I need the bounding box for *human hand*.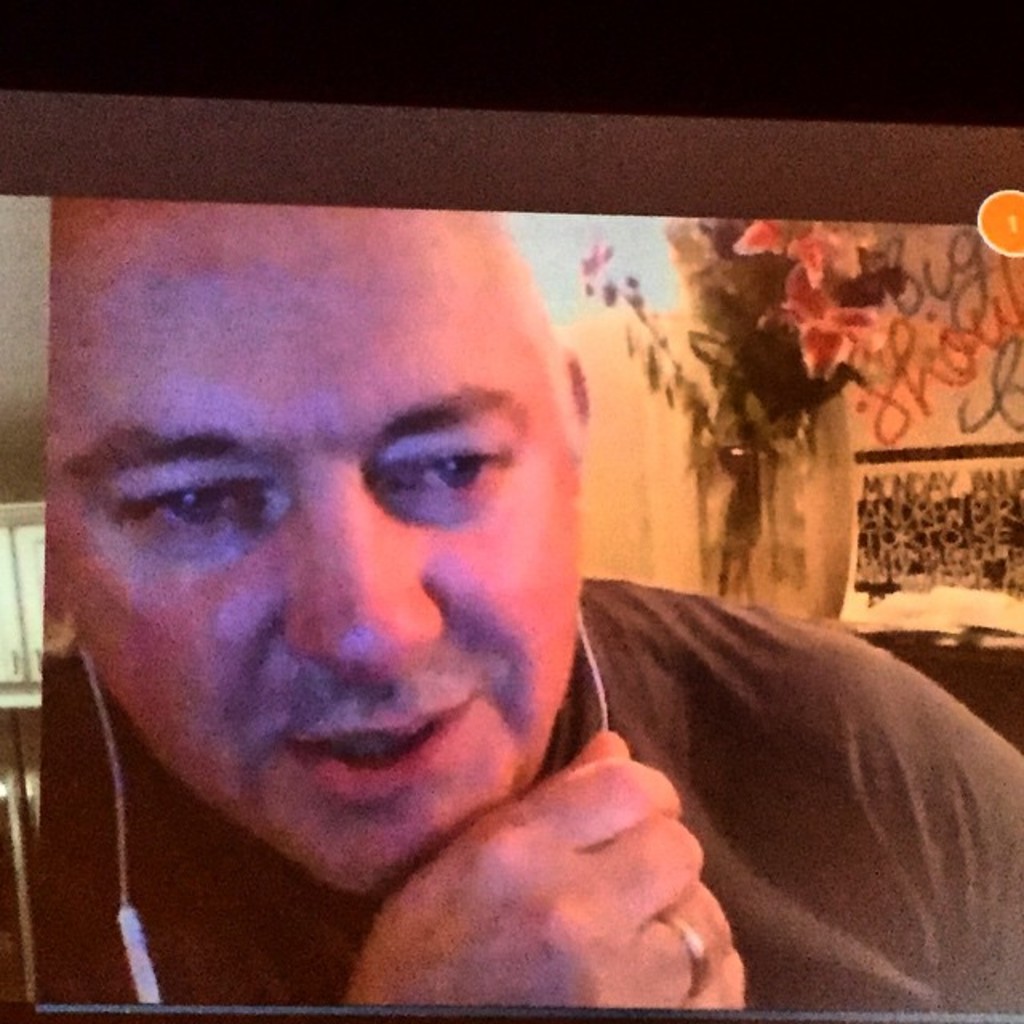
Here it is: BBox(339, 741, 750, 1022).
